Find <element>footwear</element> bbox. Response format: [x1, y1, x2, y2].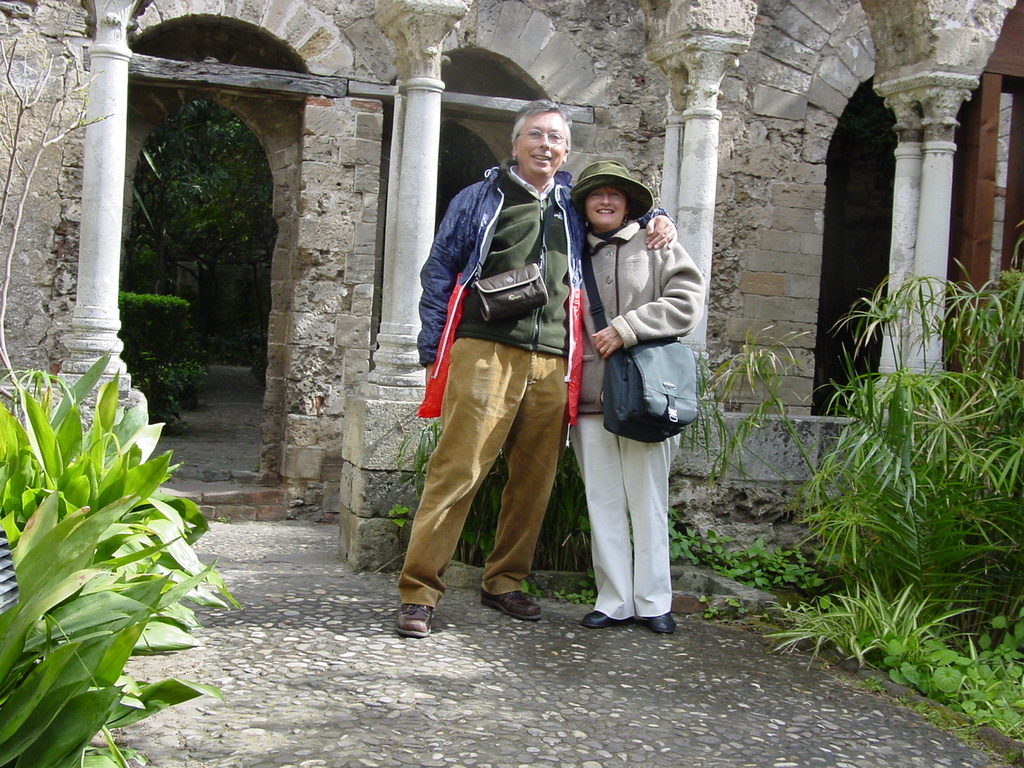
[646, 617, 676, 633].
